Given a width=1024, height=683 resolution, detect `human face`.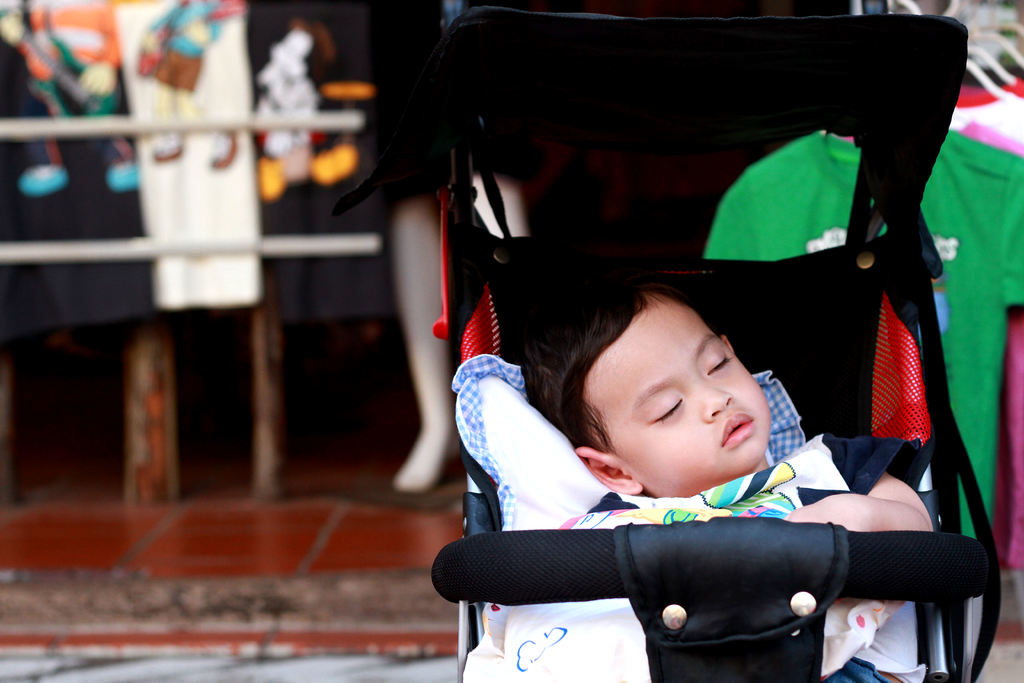
l=584, t=305, r=771, b=486.
